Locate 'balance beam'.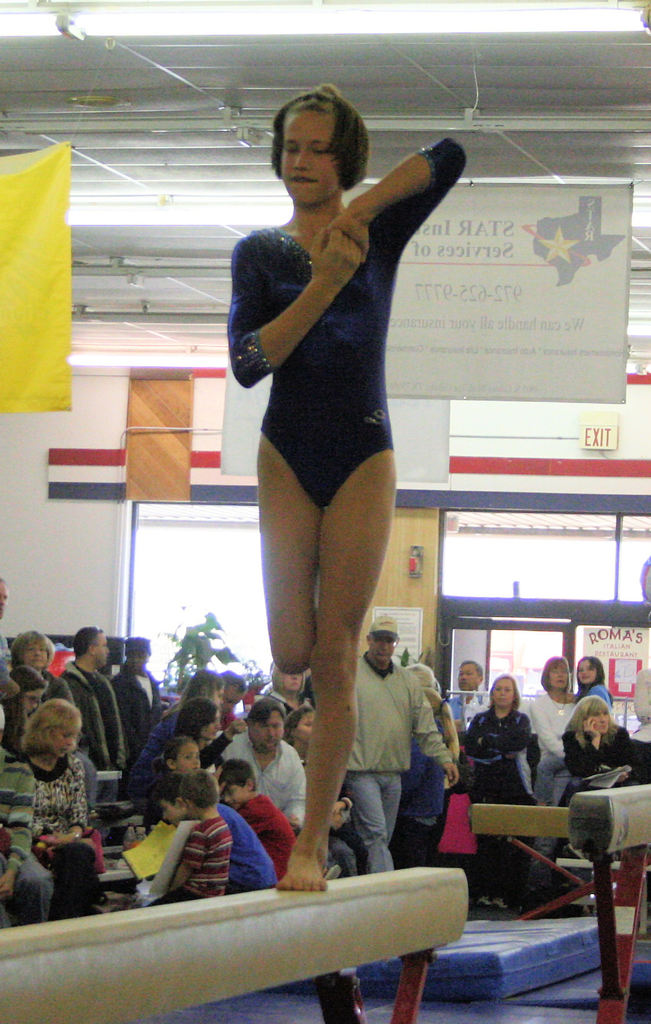
Bounding box: (left=1, top=865, right=470, bottom=1023).
